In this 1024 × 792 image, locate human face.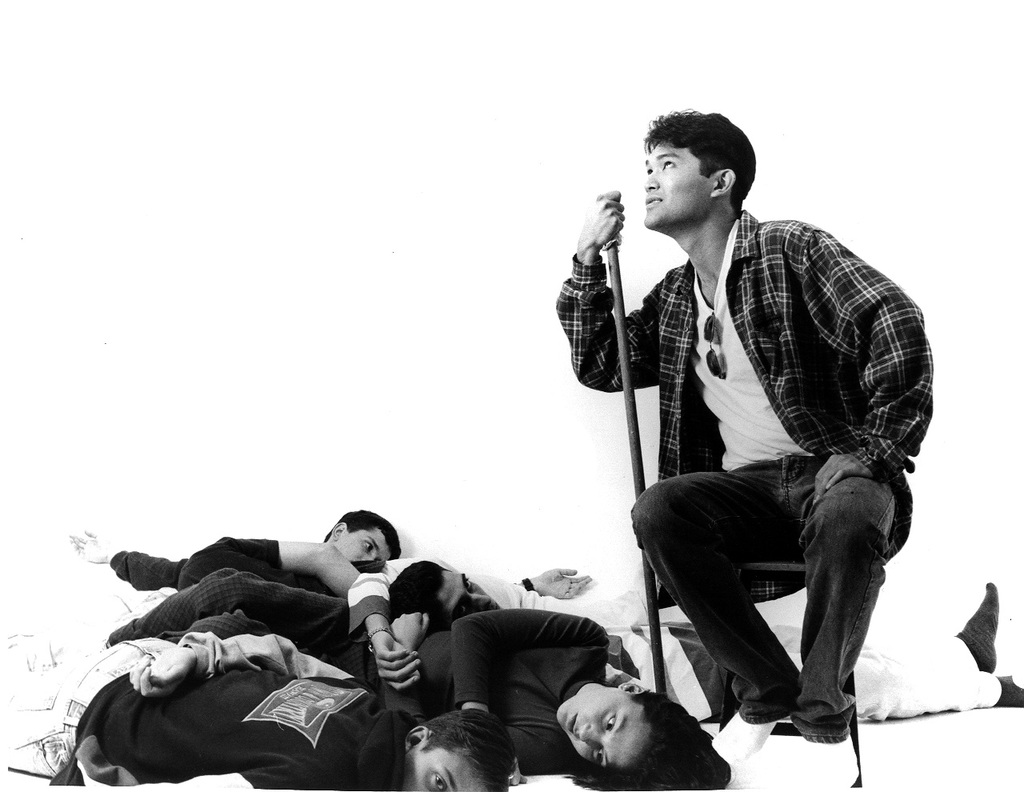
Bounding box: BBox(331, 529, 394, 563).
